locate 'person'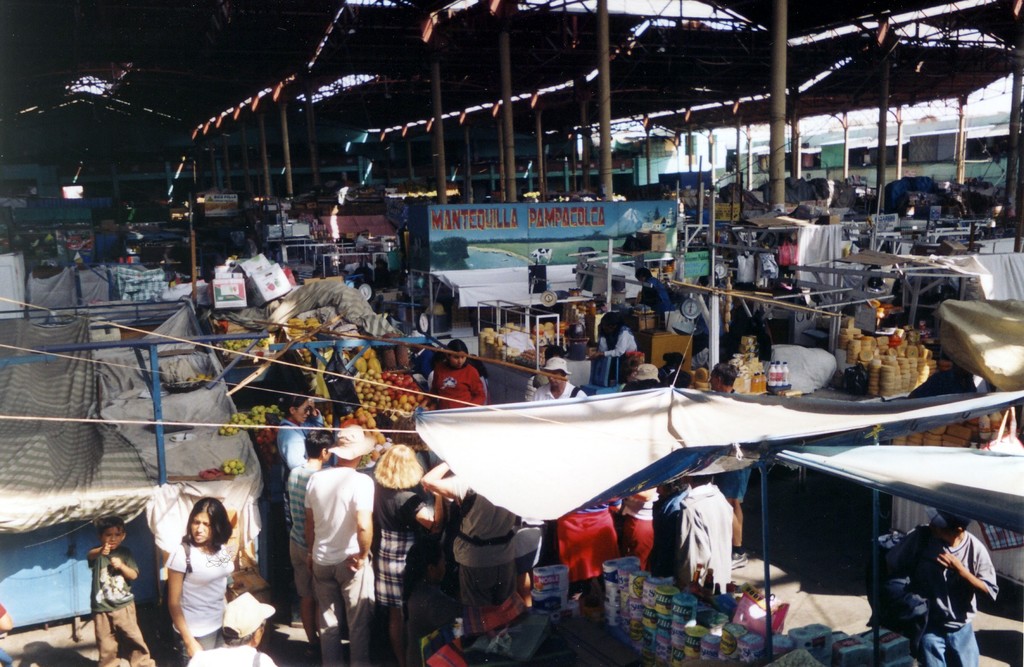
x1=558, y1=490, x2=628, y2=597
